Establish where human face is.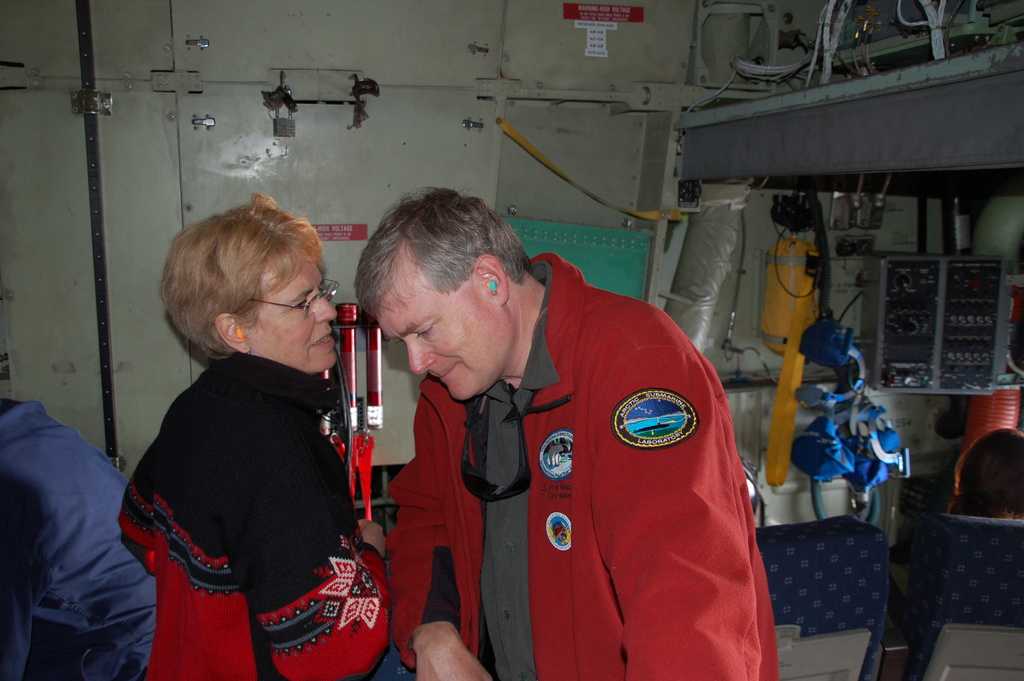
Established at x1=260 y1=250 x2=337 y2=375.
